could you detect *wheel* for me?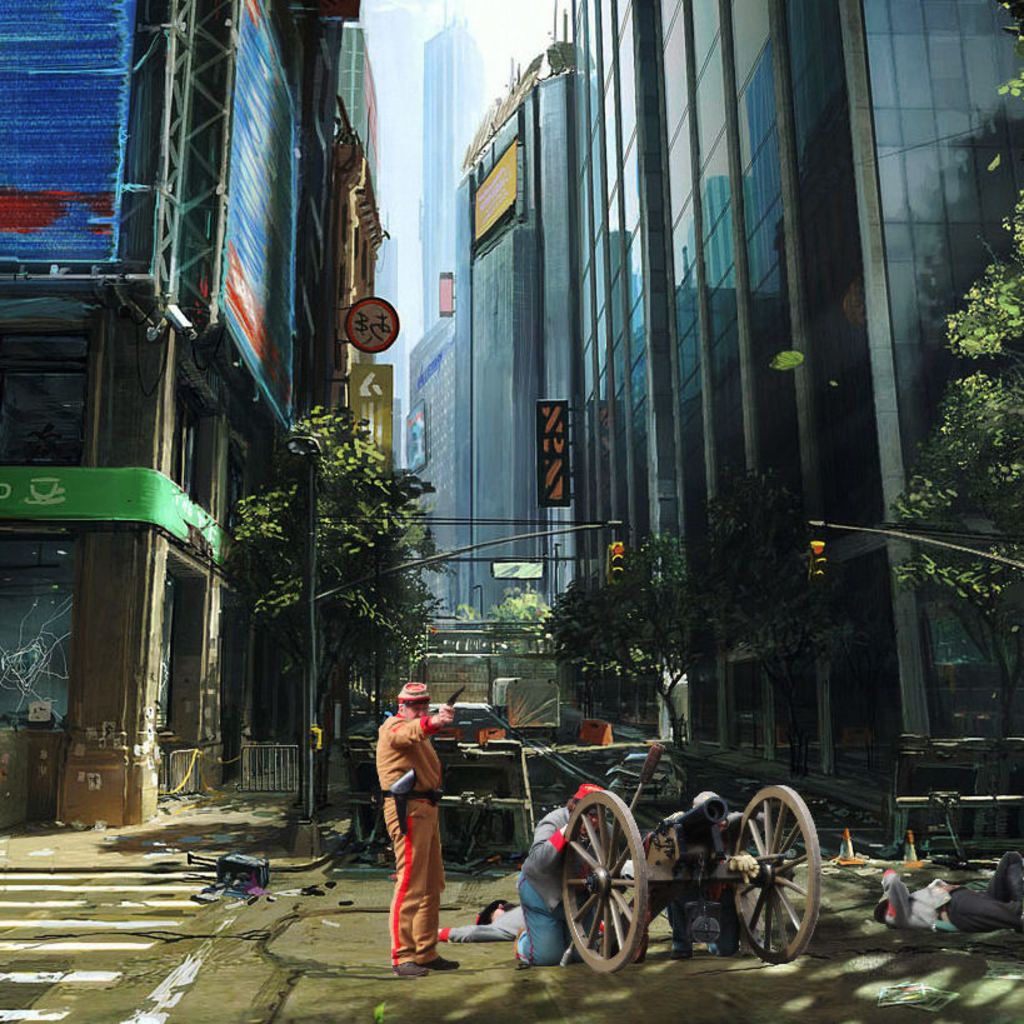
Detection result: box=[735, 785, 820, 963].
